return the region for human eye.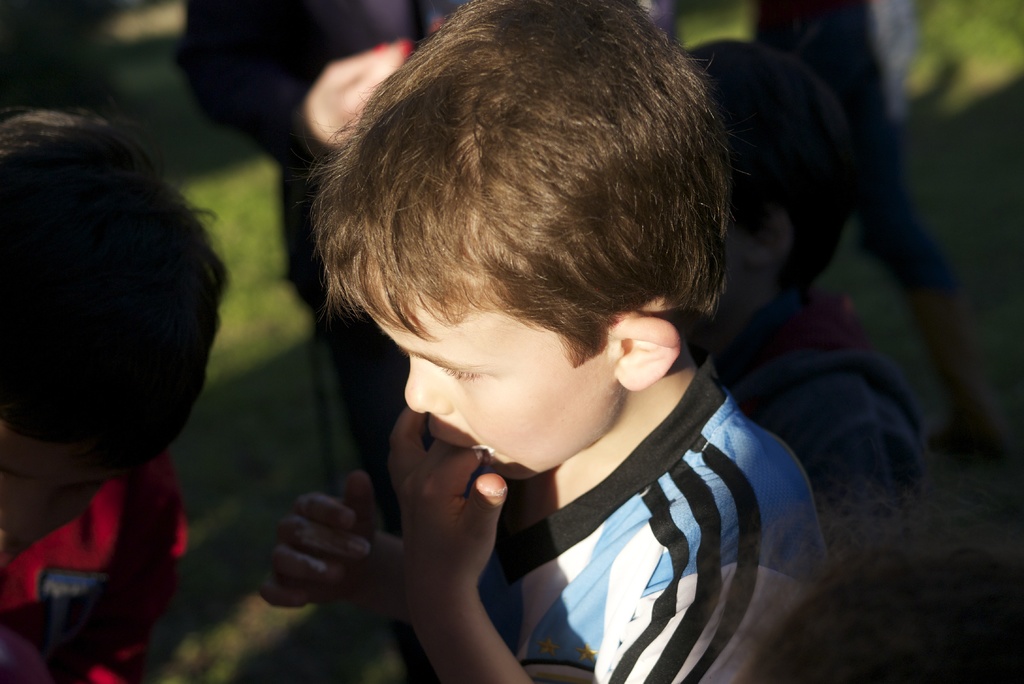
[424, 362, 488, 383].
